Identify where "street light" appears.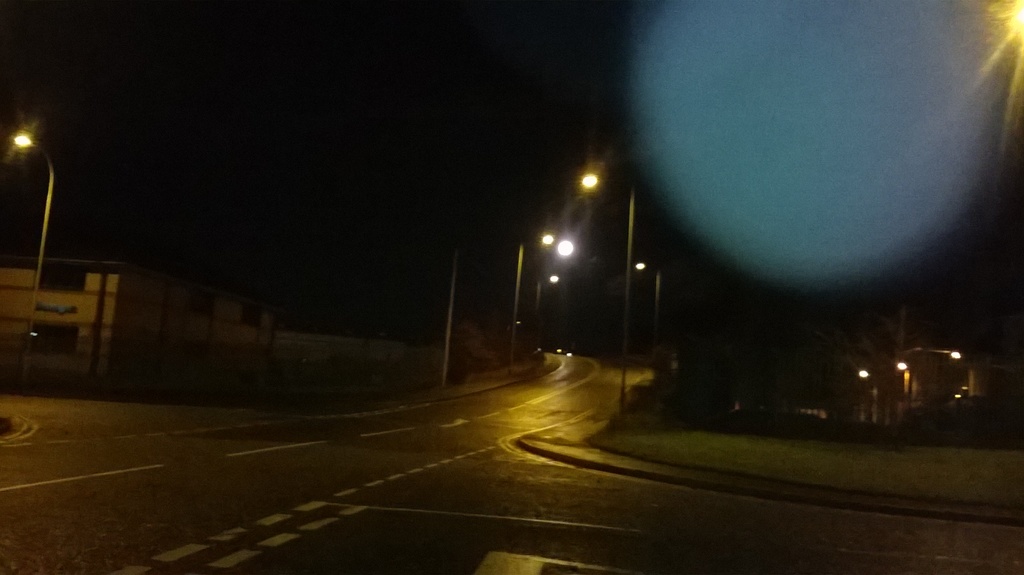
Appears at left=5, top=127, right=59, bottom=341.
